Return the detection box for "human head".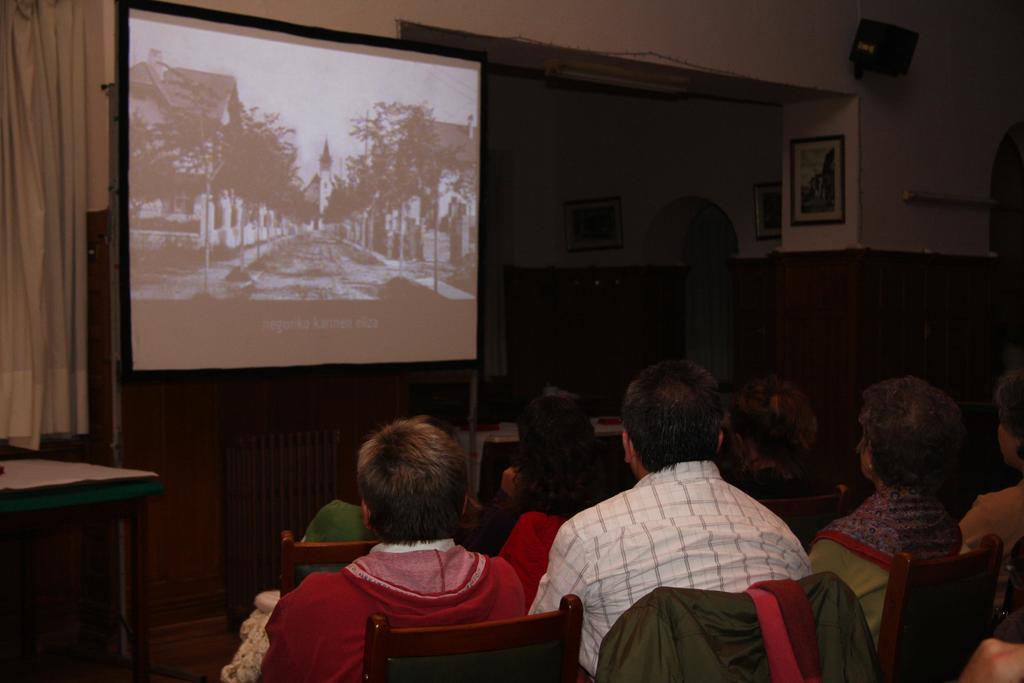
{"x1": 353, "y1": 410, "x2": 470, "y2": 543}.
